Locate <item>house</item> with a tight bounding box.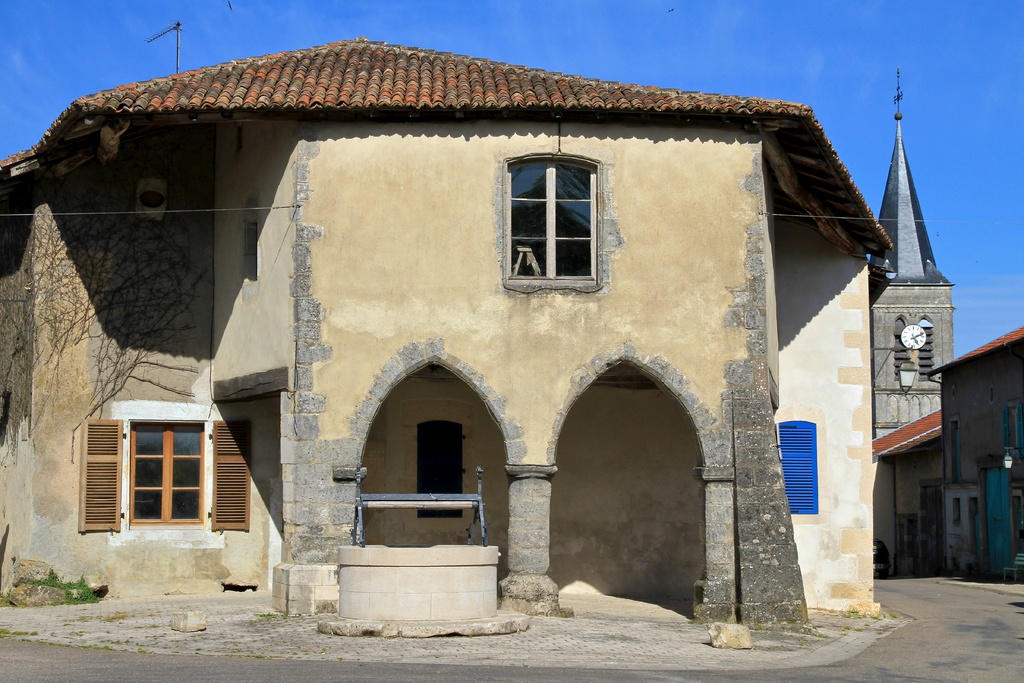
(870,323,1023,572).
